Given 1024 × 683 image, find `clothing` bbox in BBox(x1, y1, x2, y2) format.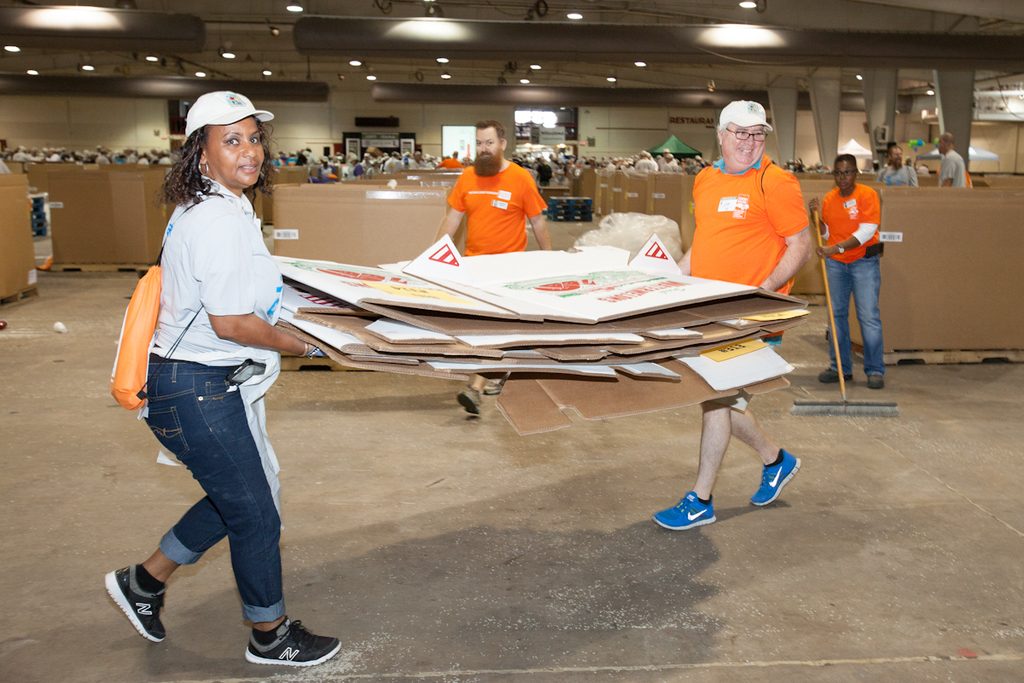
BBox(441, 157, 550, 258).
